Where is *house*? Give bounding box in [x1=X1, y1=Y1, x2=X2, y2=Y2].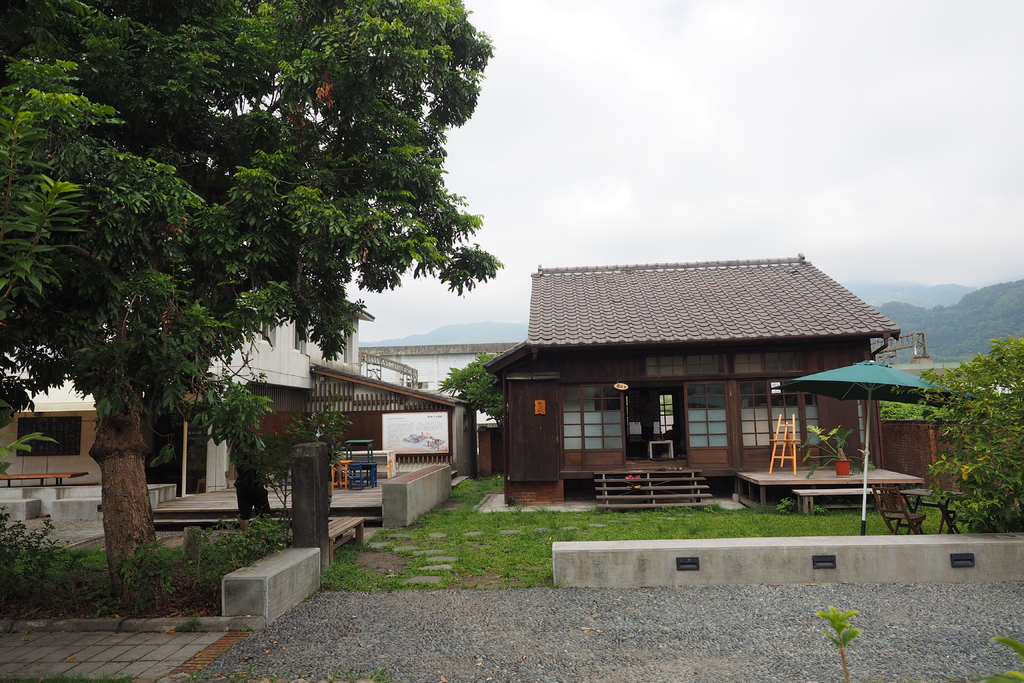
[x1=467, y1=240, x2=911, y2=516].
